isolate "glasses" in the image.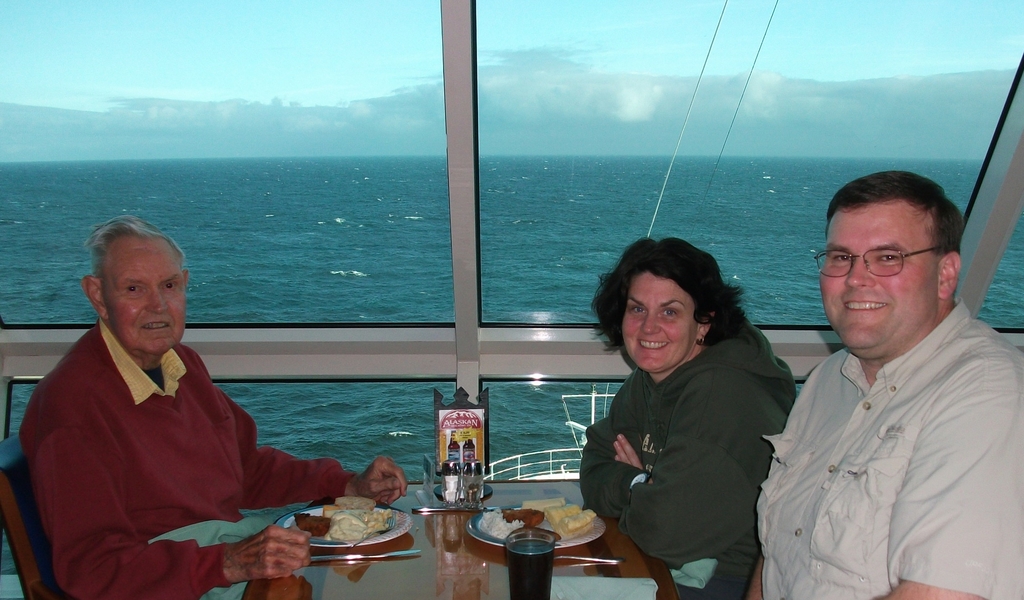
Isolated region: (x1=824, y1=244, x2=951, y2=284).
